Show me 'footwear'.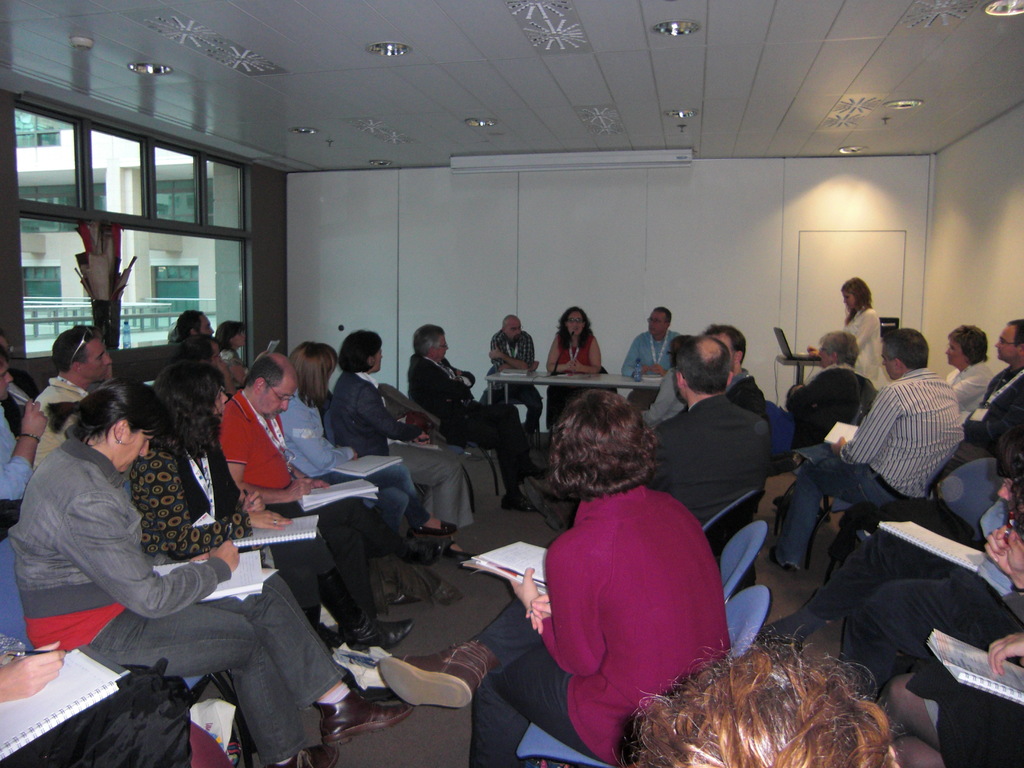
'footwear' is here: l=310, t=691, r=411, b=744.
